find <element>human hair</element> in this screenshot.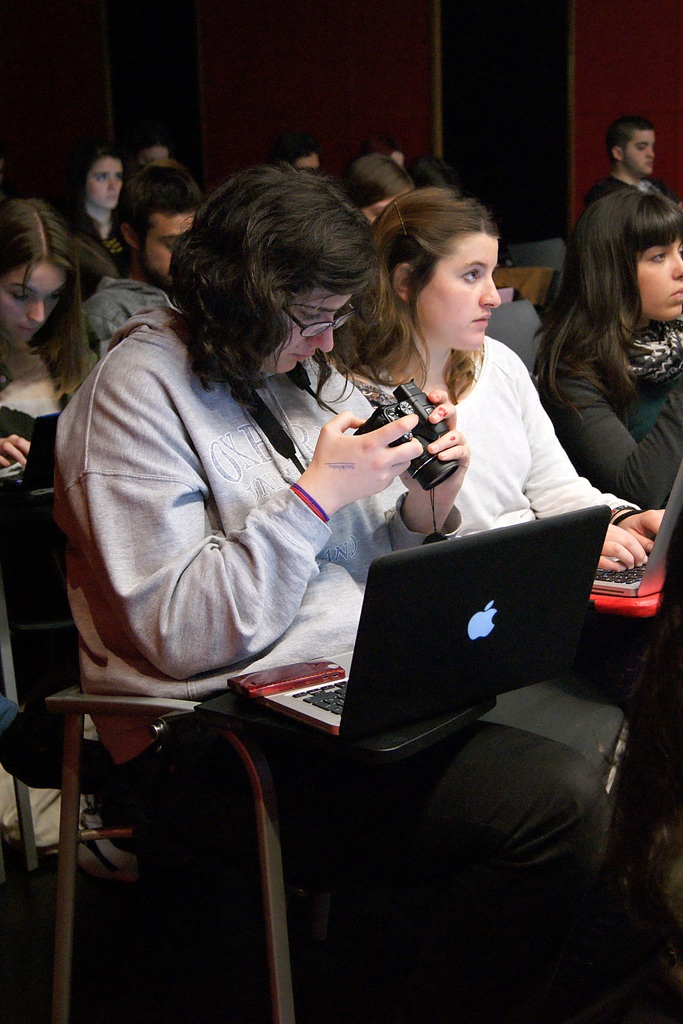
The bounding box for <element>human hair</element> is left=527, top=188, right=682, bottom=410.
